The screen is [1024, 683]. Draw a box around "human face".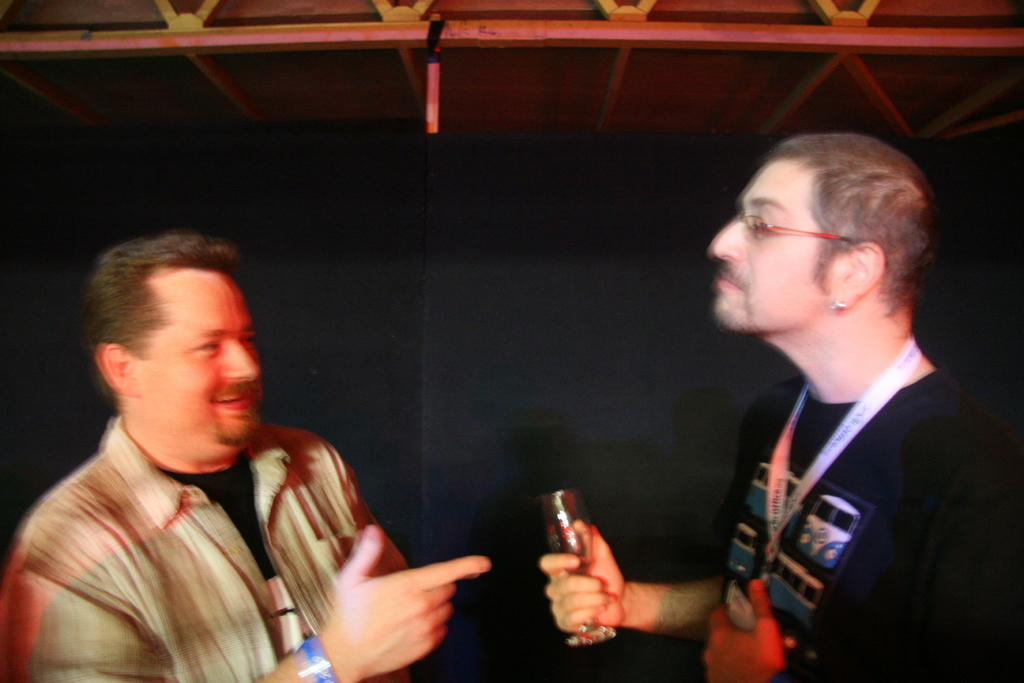
box(136, 266, 260, 447).
